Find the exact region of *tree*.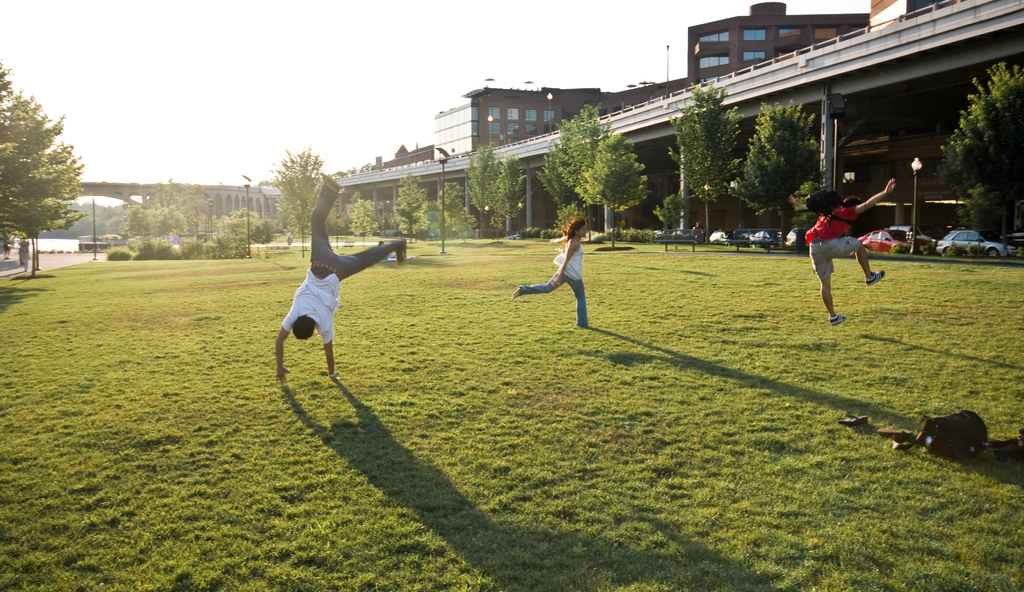
Exact region: [954, 181, 1002, 243].
